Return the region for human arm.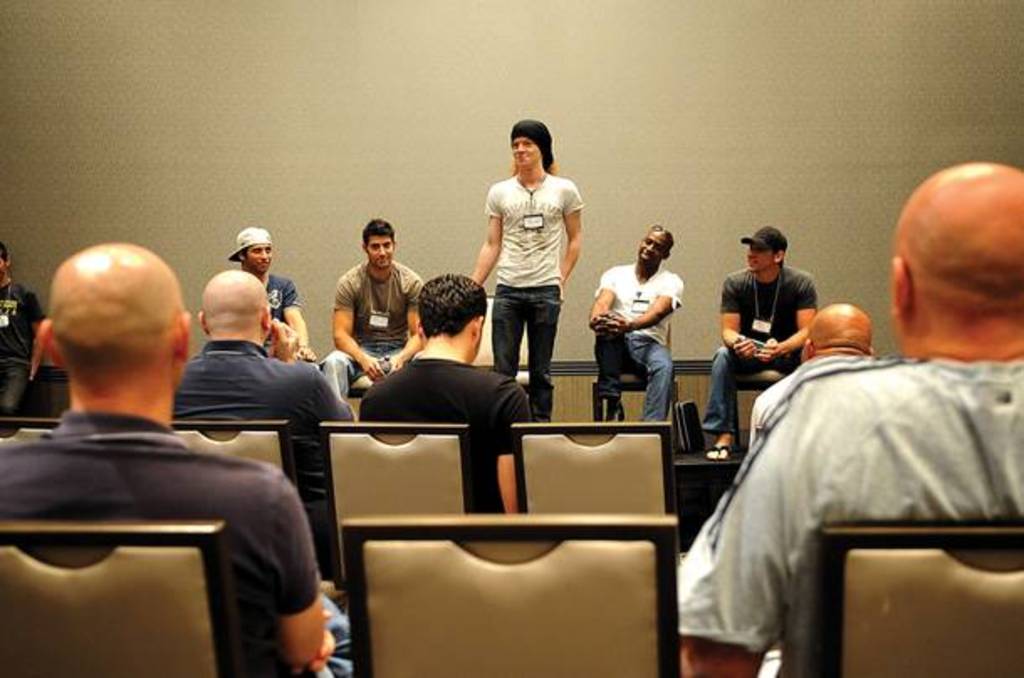
713, 274, 765, 376.
